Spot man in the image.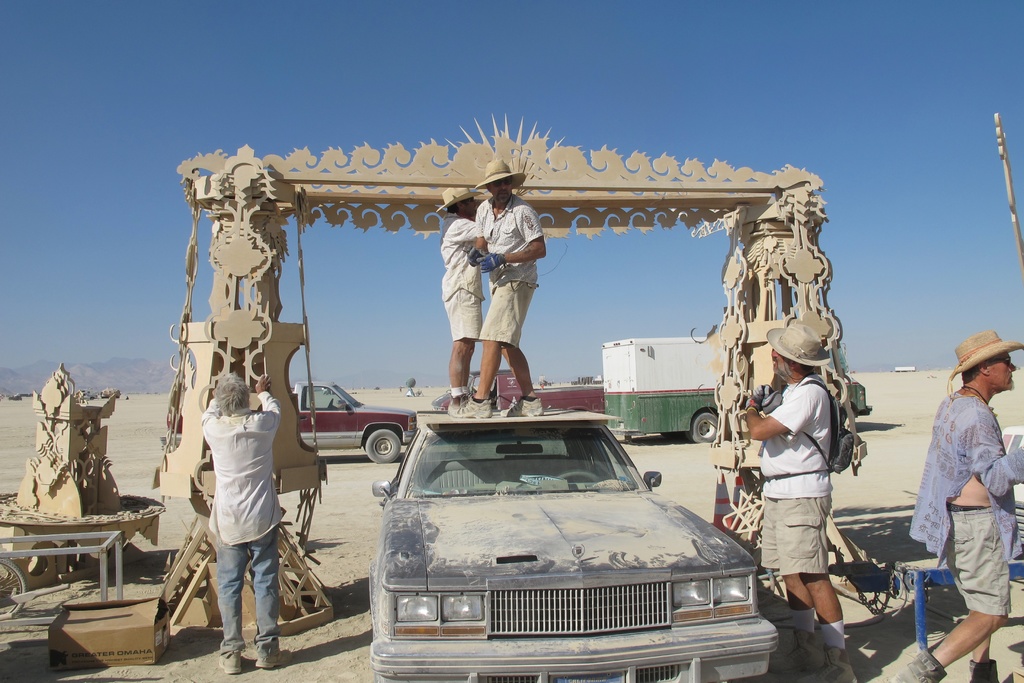
man found at <bbox>745, 320, 863, 682</bbox>.
